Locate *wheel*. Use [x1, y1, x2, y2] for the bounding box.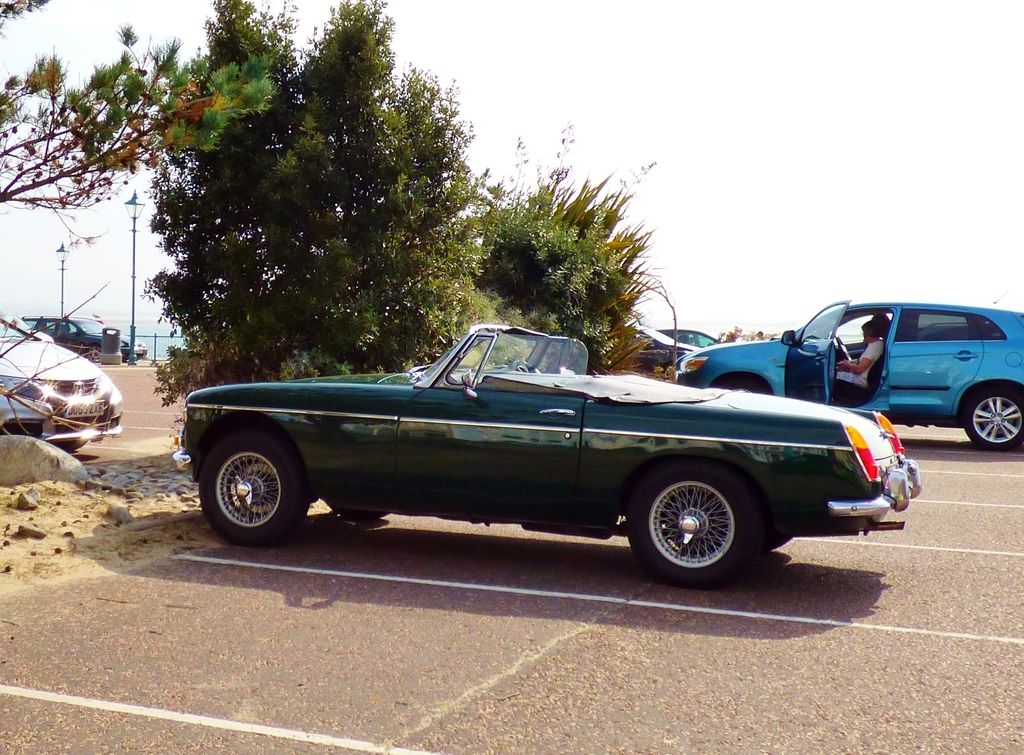
[189, 432, 314, 537].
